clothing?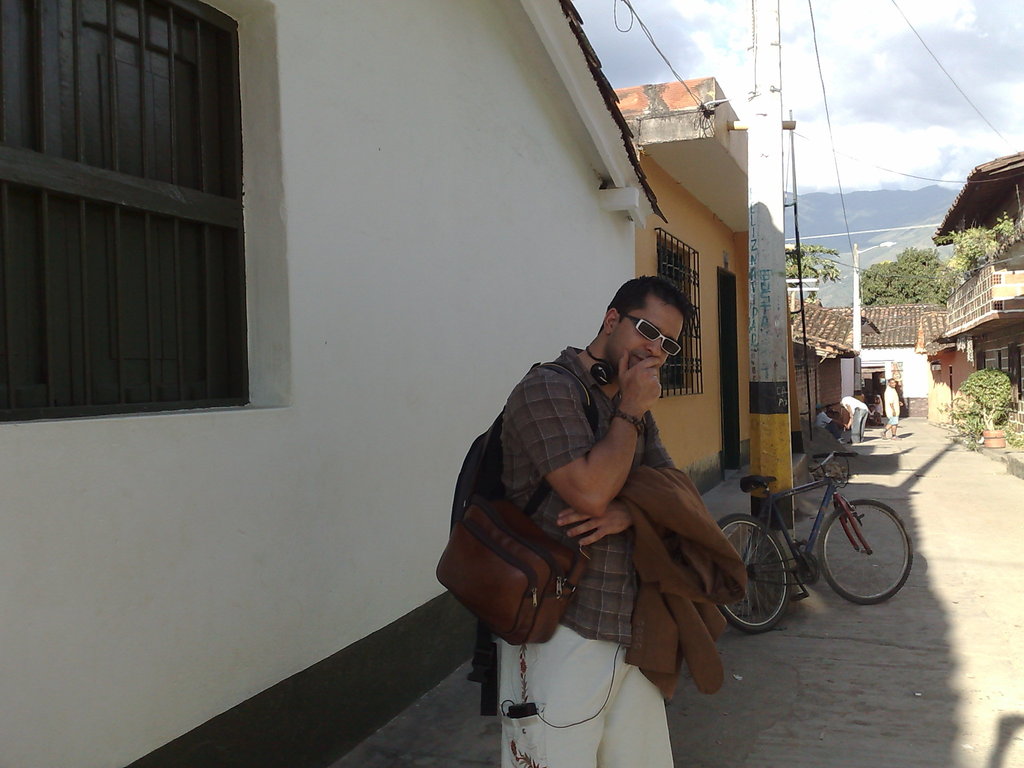
box=[611, 463, 753, 676]
